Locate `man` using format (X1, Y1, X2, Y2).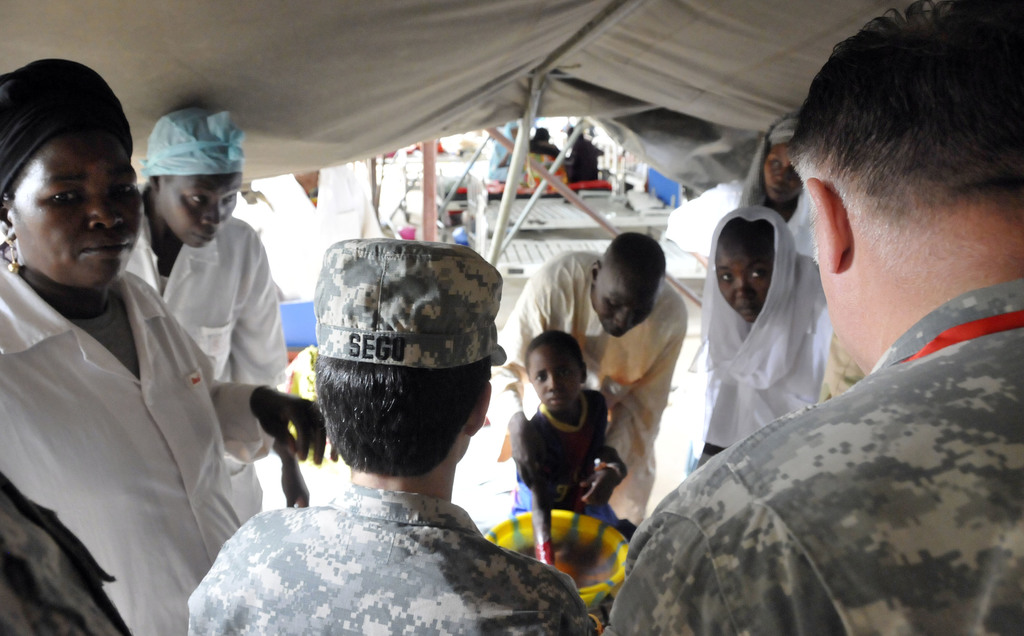
(603, 0, 1023, 635).
